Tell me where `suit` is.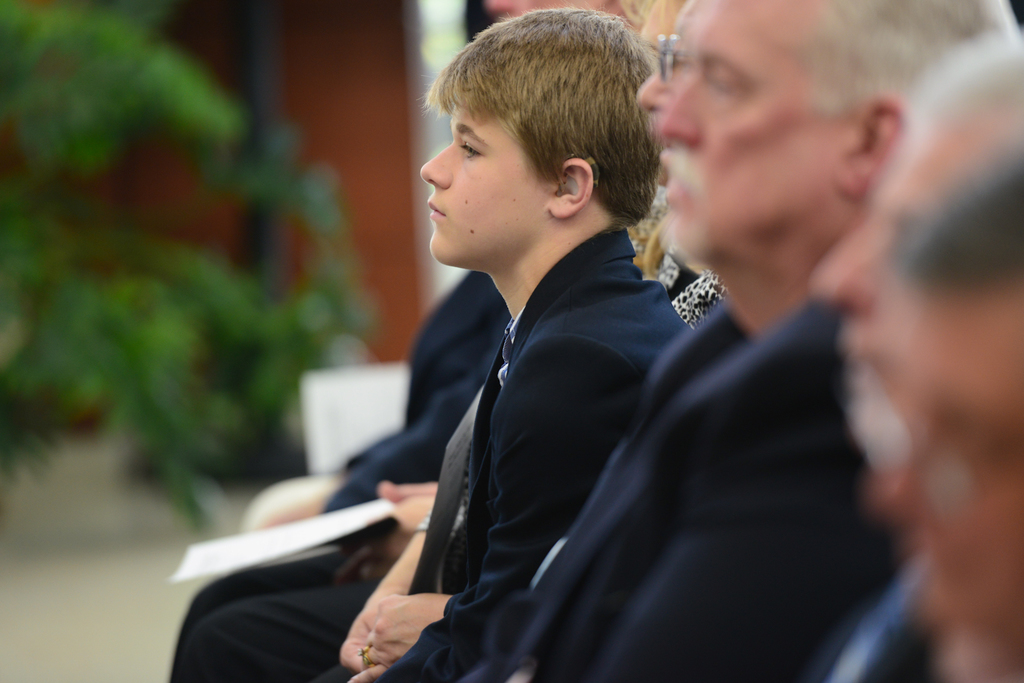
`suit` is at [left=372, top=226, right=691, bottom=682].
